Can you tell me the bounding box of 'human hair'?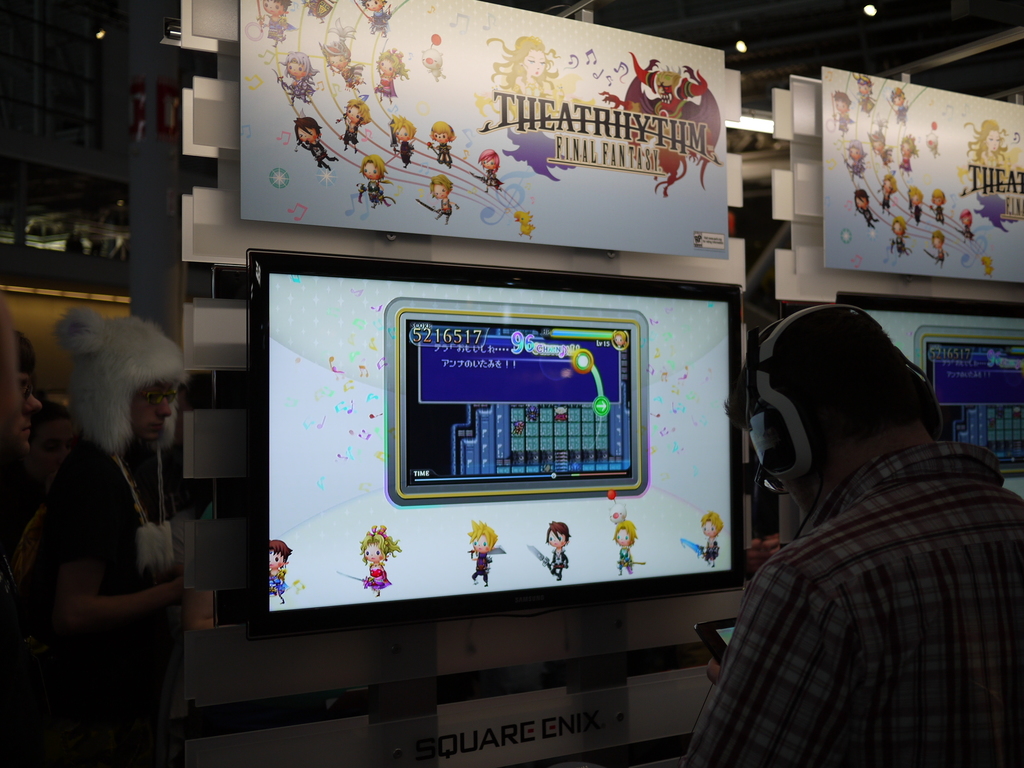
{"left": 888, "top": 86, "right": 903, "bottom": 102}.
